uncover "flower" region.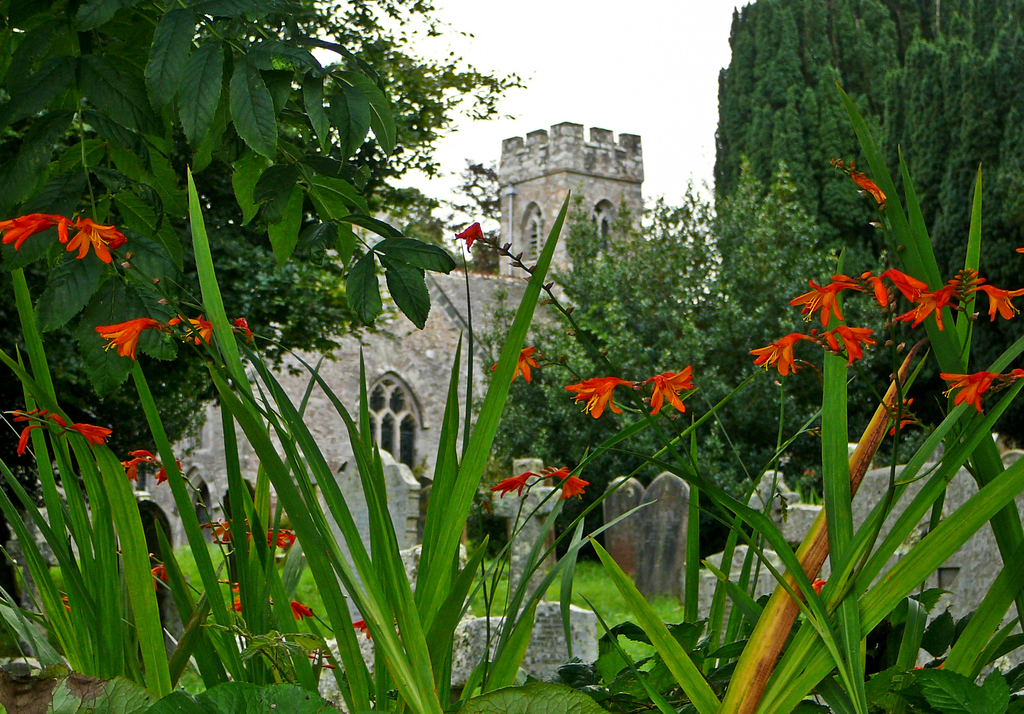
Uncovered: Rect(95, 316, 138, 358).
